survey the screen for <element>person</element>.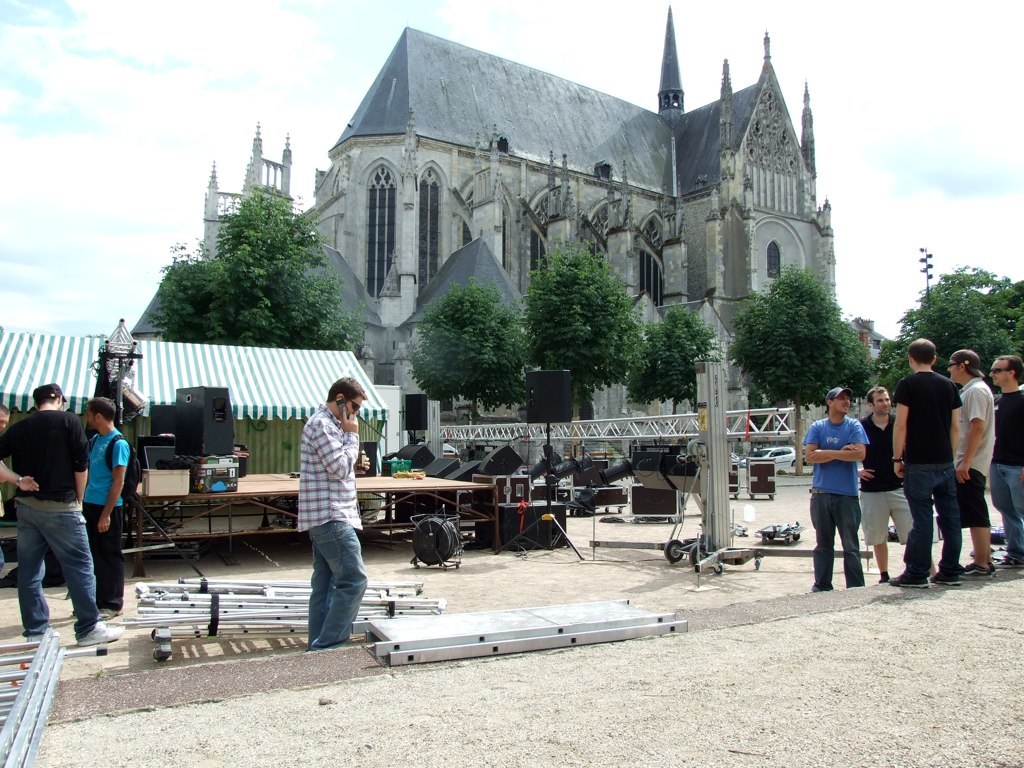
Survey found: {"left": 983, "top": 346, "right": 1023, "bottom": 569}.
